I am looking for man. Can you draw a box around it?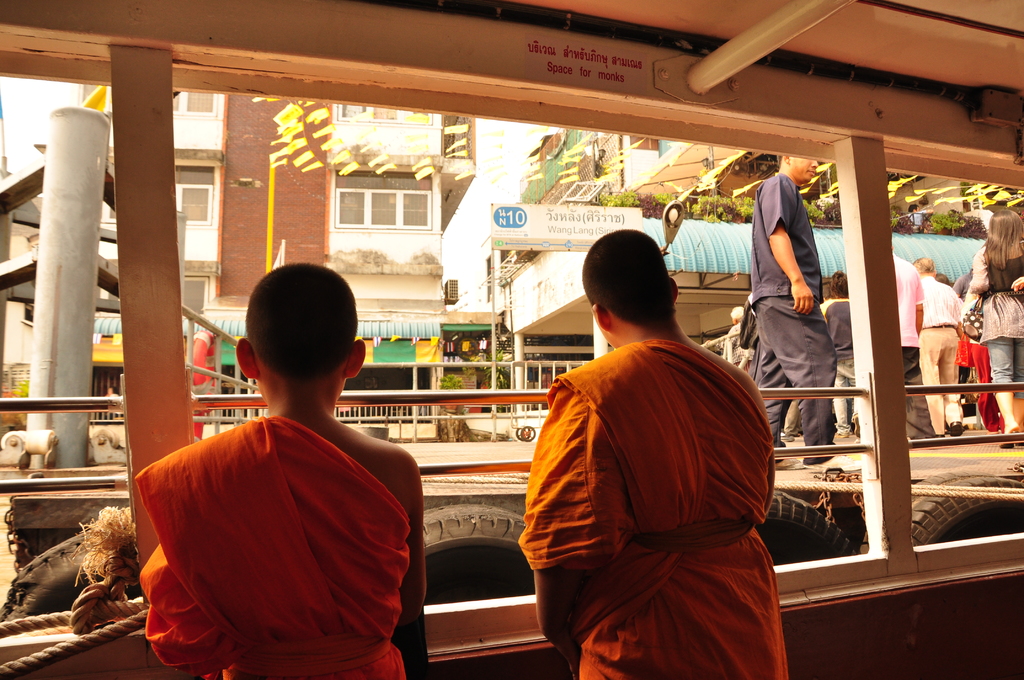
Sure, the bounding box is pyautogui.locateOnScreen(746, 152, 835, 474).
